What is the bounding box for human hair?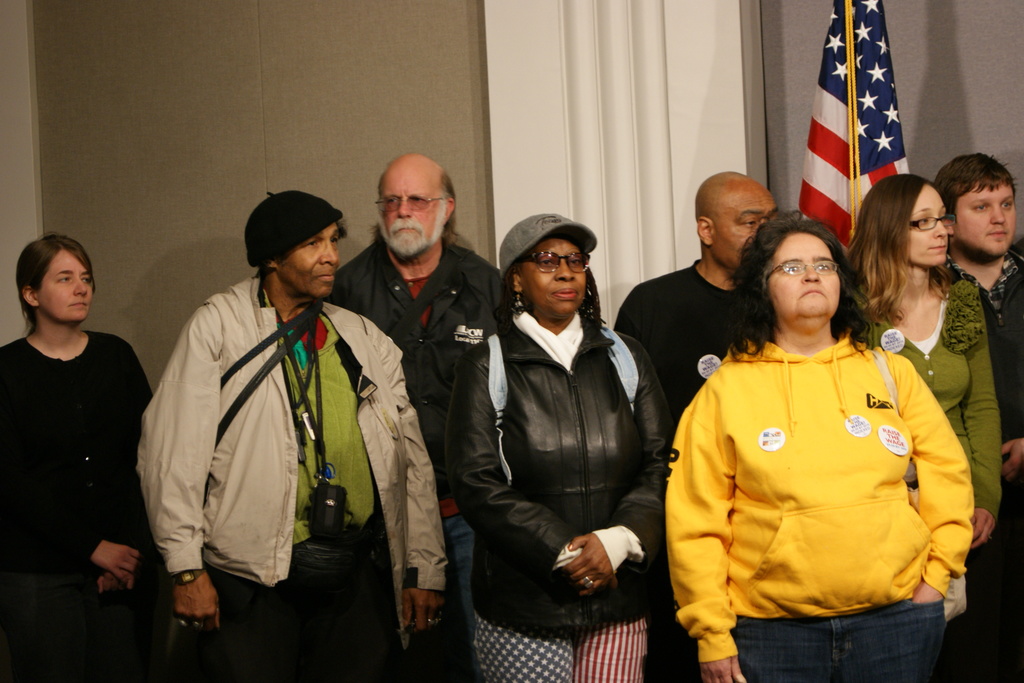
l=255, t=213, r=348, b=274.
